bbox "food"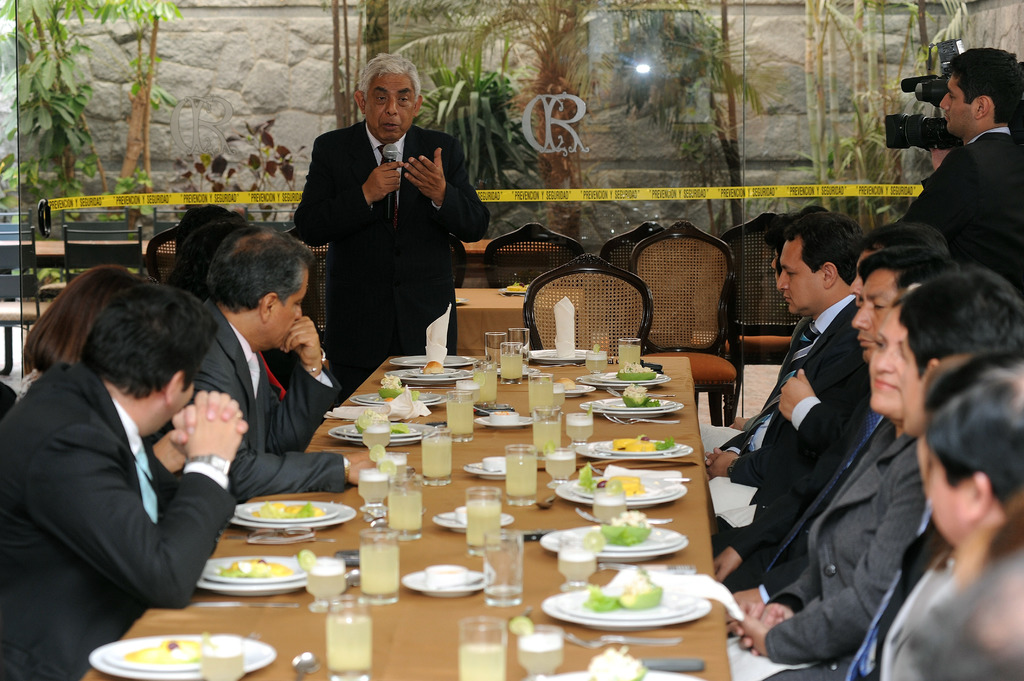
(585,570,665,613)
